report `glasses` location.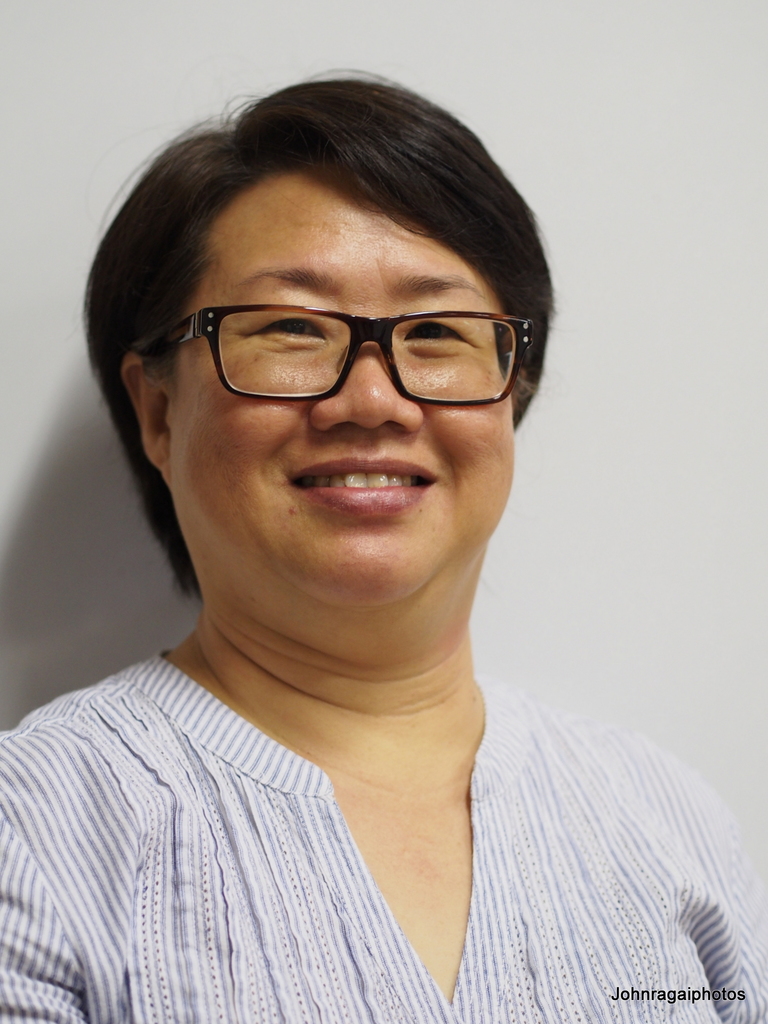
Report: box(136, 271, 548, 415).
